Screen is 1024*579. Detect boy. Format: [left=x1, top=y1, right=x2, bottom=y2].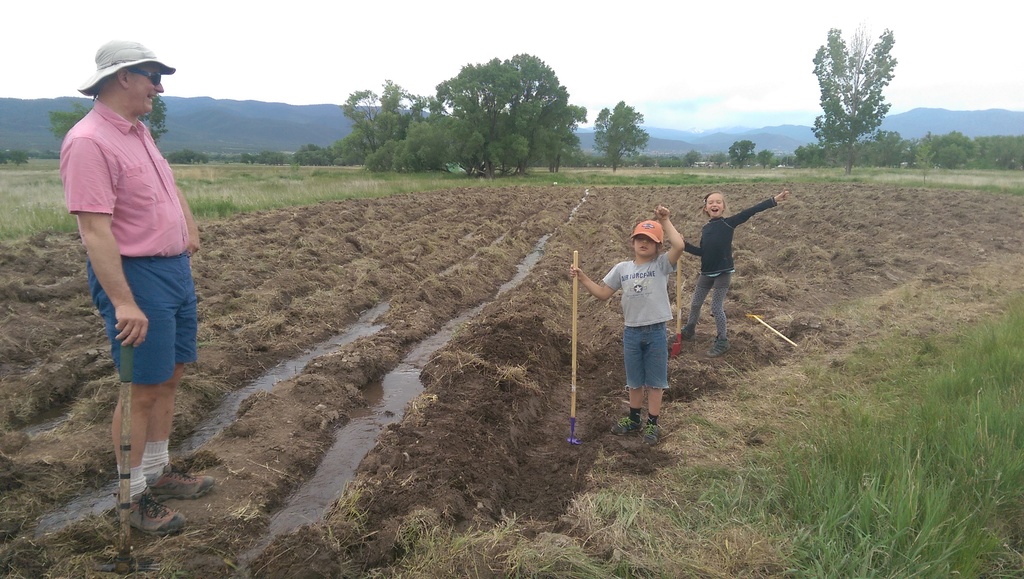
[left=565, top=198, right=686, bottom=454].
